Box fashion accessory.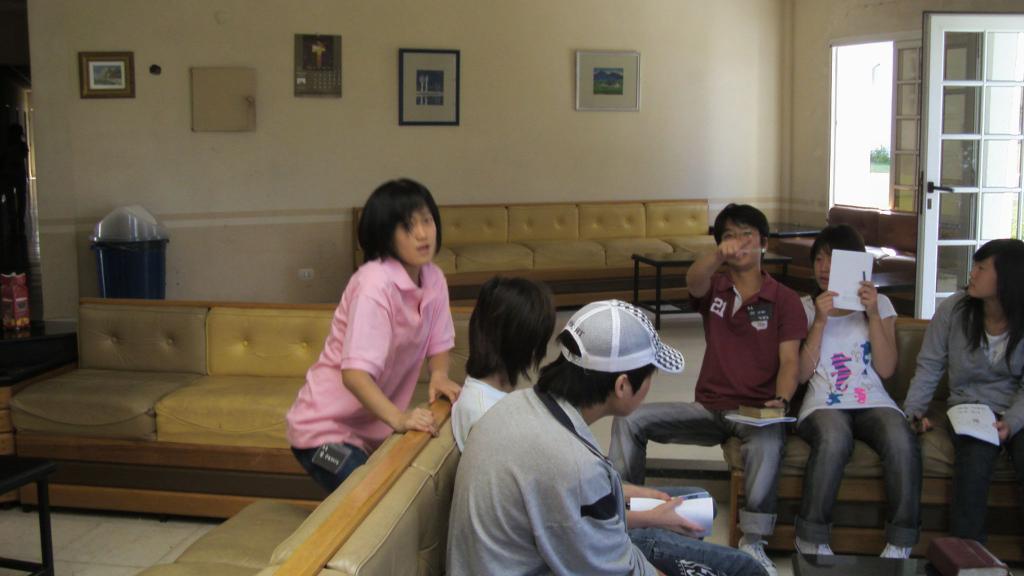
<region>806, 340, 822, 350</region>.
